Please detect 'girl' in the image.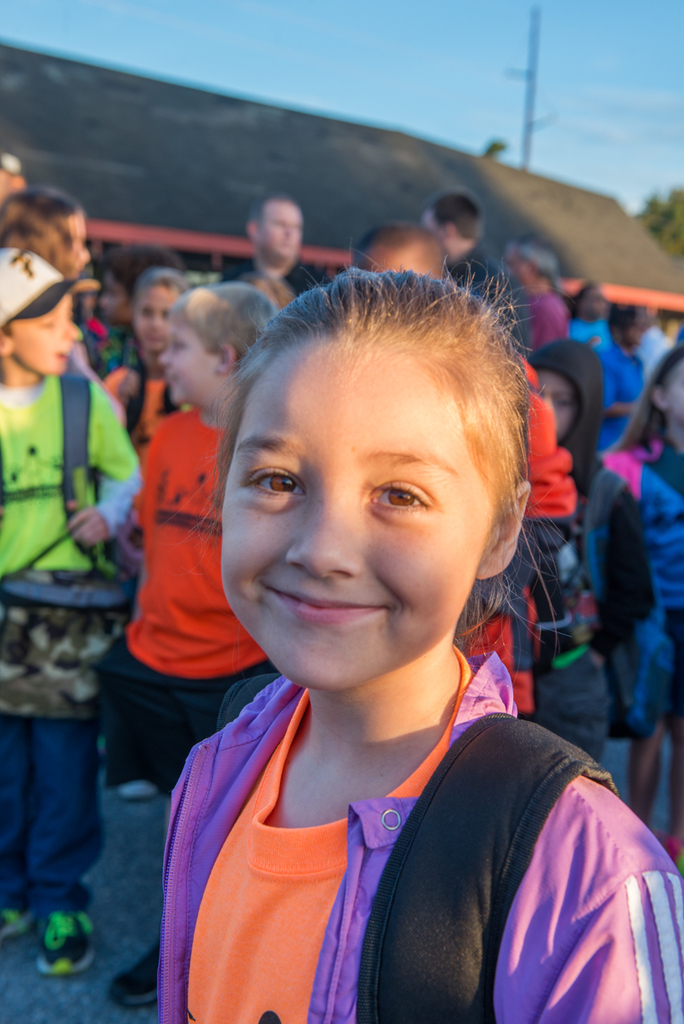
{"x1": 156, "y1": 242, "x2": 683, "y2": 1023}.
